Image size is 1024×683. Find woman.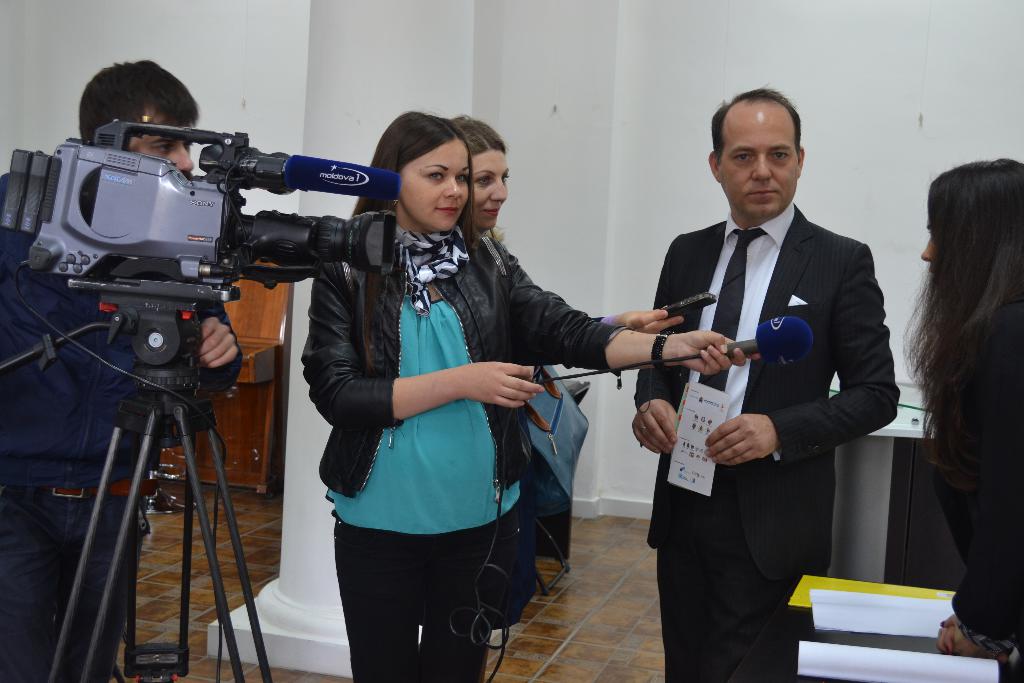
crop(888, 150, 1023, 660).
